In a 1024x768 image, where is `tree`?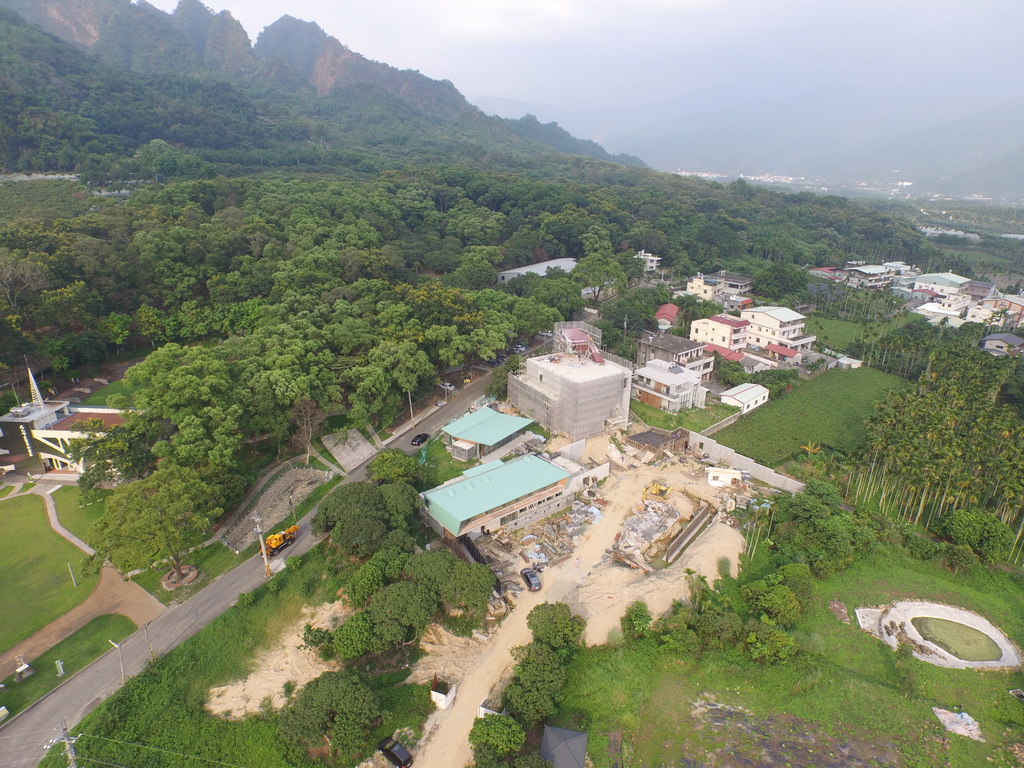
rect(362, 446, 429, 486).
